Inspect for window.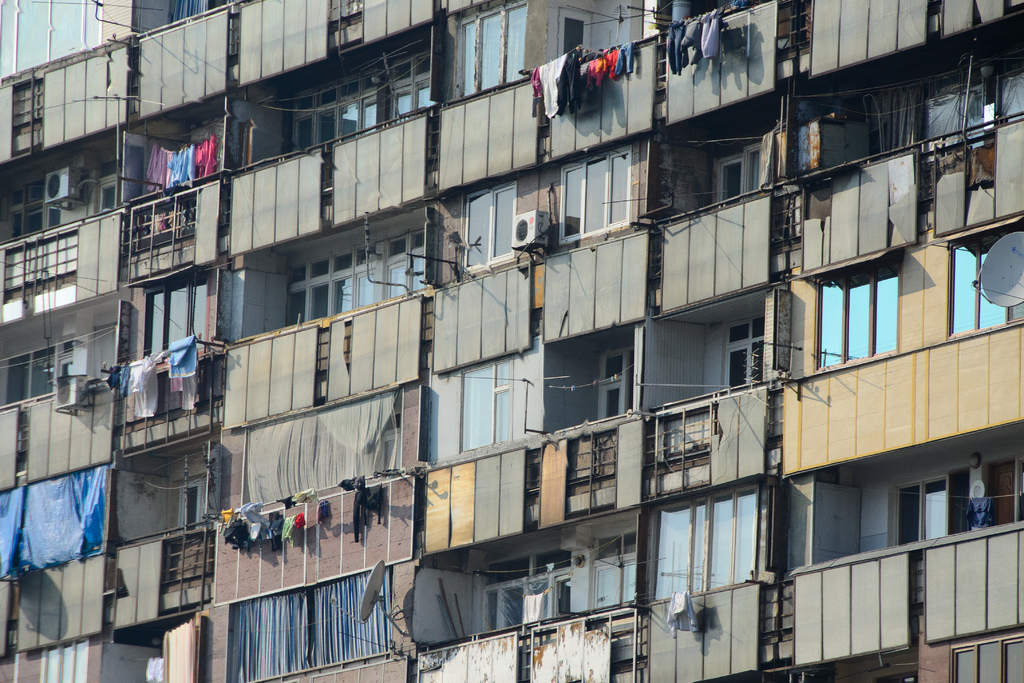
Inspection: <region>648, 487, 755, 598</region>.
